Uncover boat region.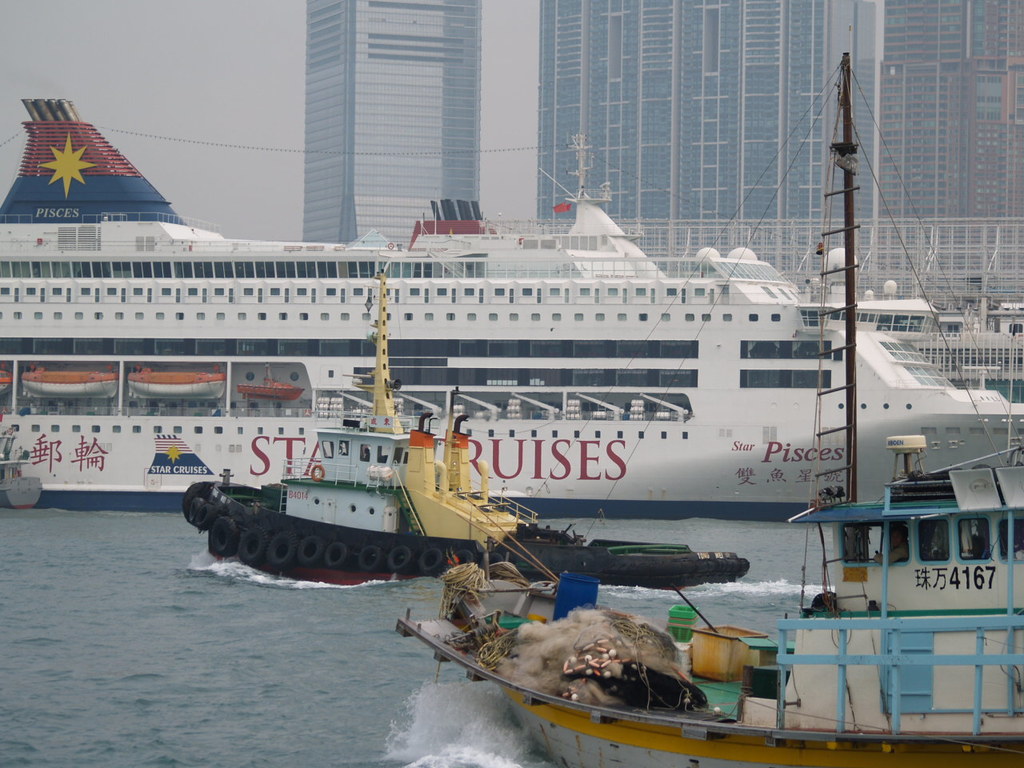
Uncovered: <bbox>0, 90, 1023, 507</bbox>.
